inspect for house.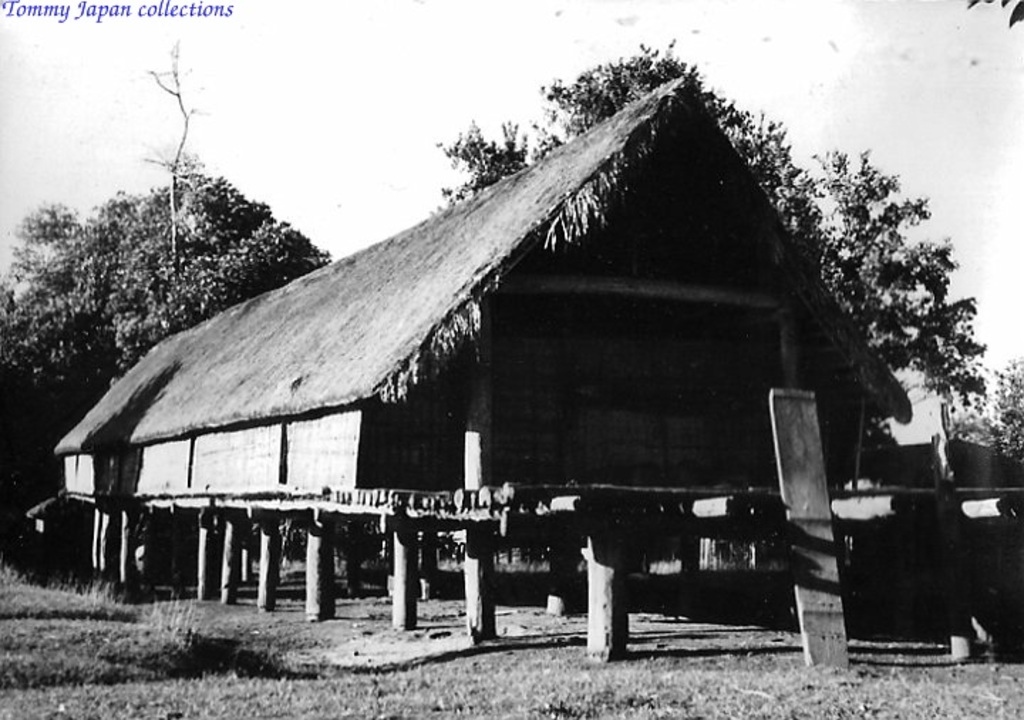
Inspection: l=36, t=73, r=920, b=616.
